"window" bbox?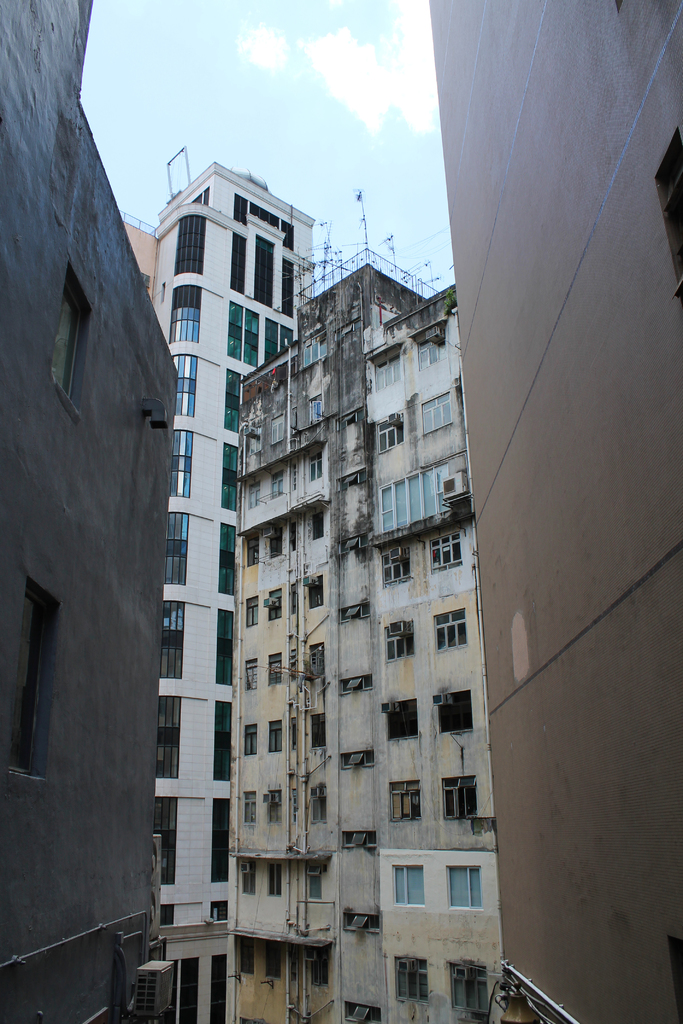
(left=340, top=471, right=366, bottom=492)
